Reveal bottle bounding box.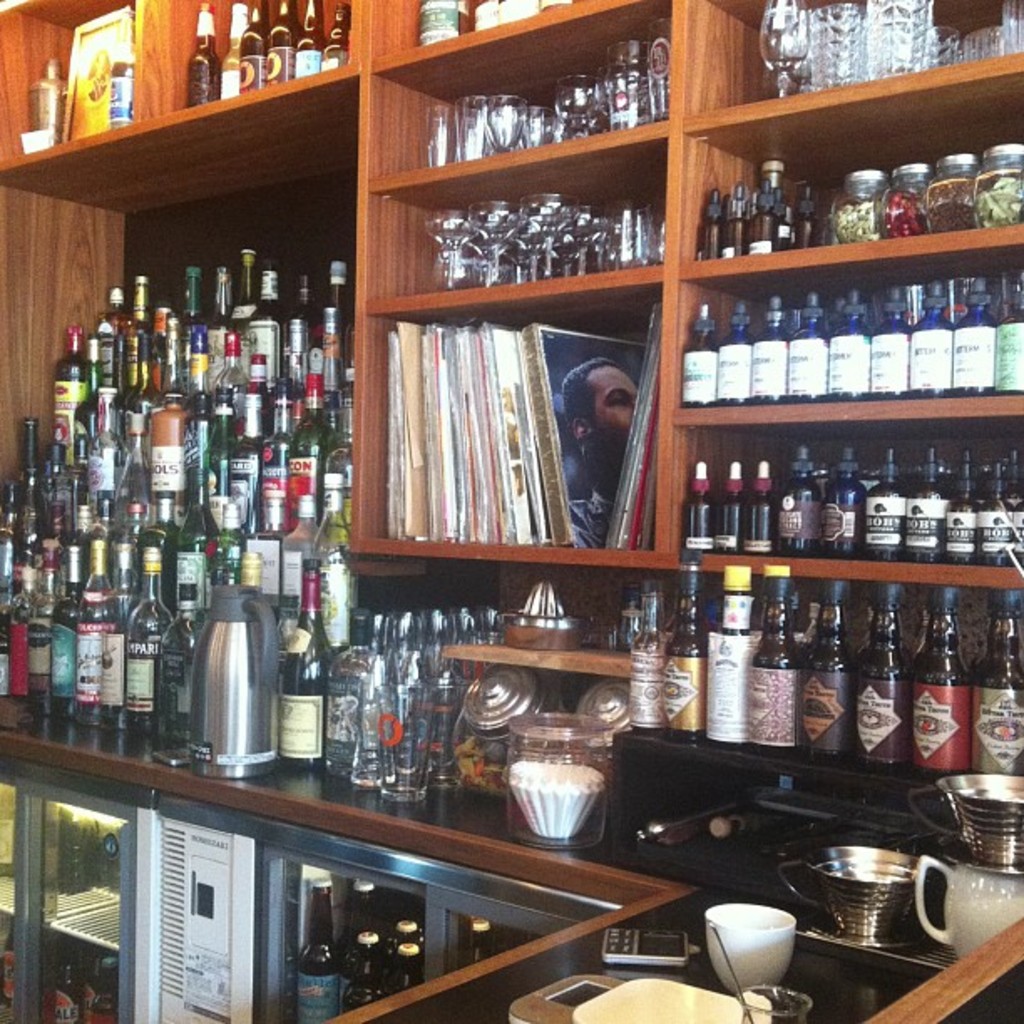
Revealed: bbox=[770, 151, 791, 249].
